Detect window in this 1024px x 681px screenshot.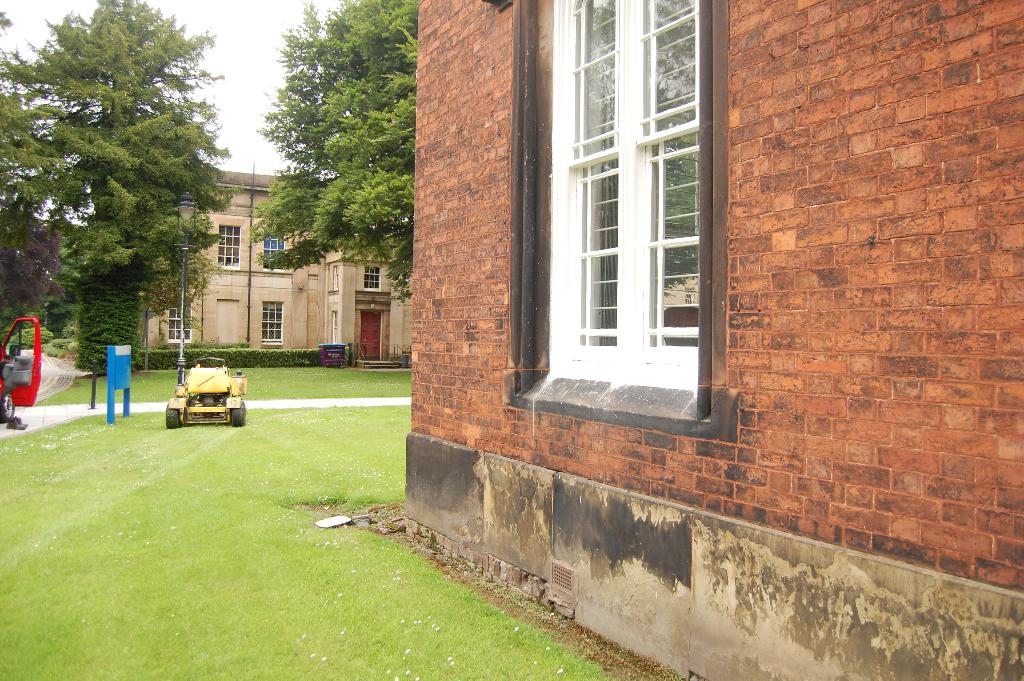
Detection: <bbox>265, 229, 289, 269</bbox>.
